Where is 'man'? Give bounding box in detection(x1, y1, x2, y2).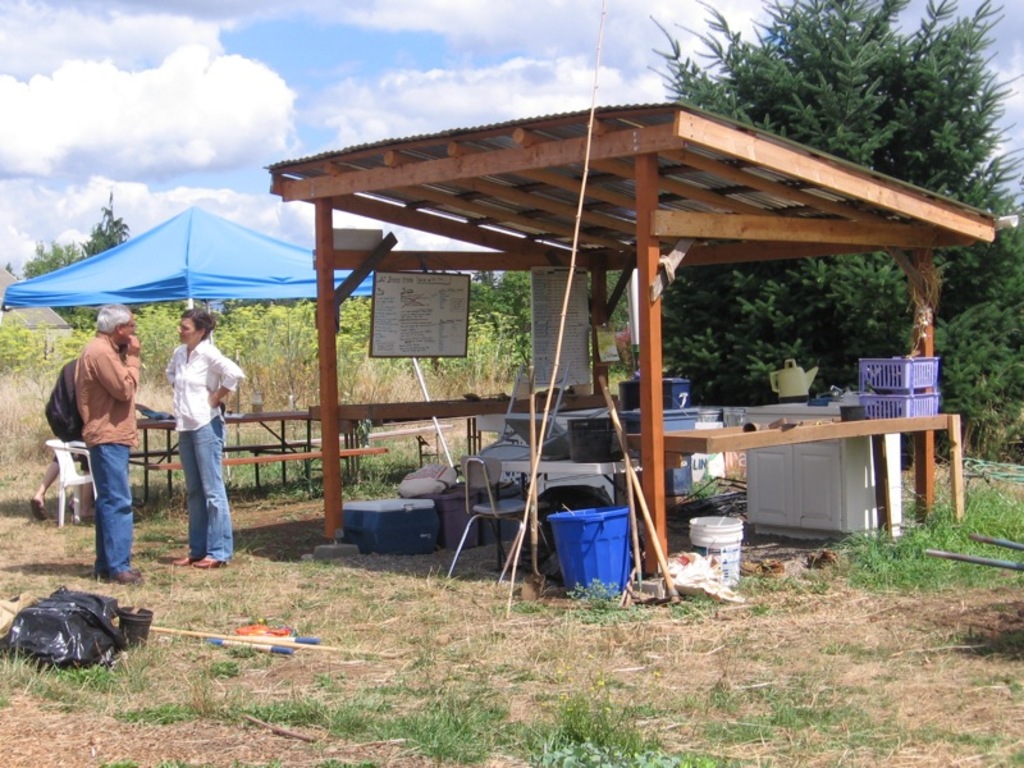
detection(74, 307, 140, 582).
